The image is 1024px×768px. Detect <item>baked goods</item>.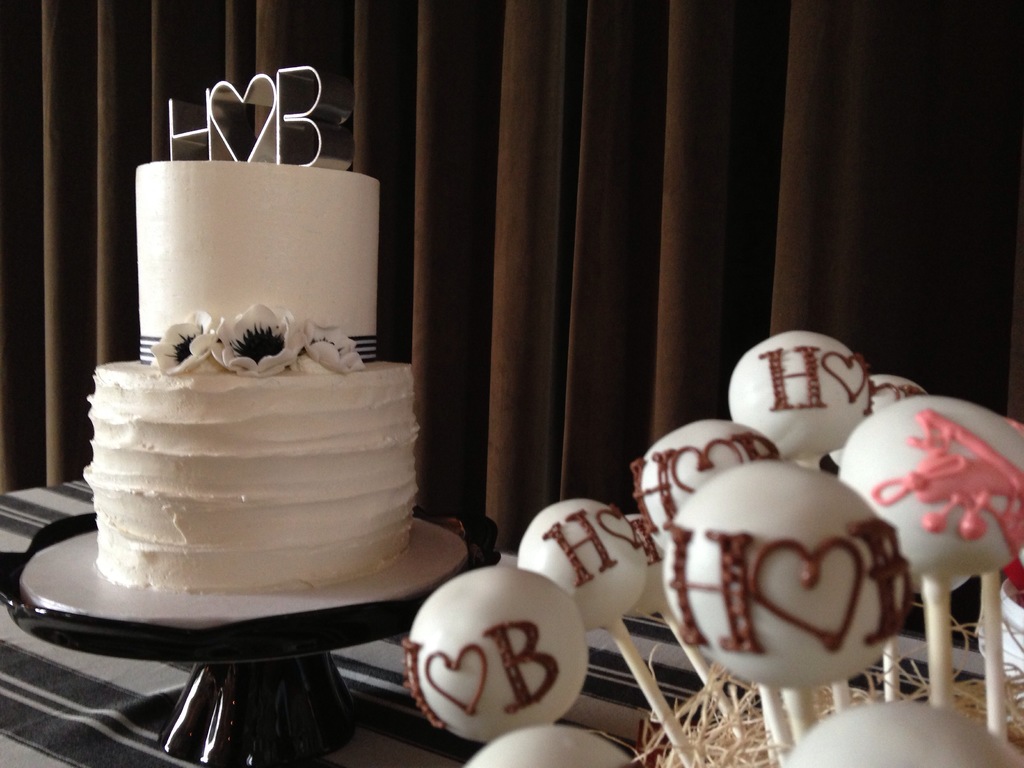
Detection: (58, 289, 445, 634).
